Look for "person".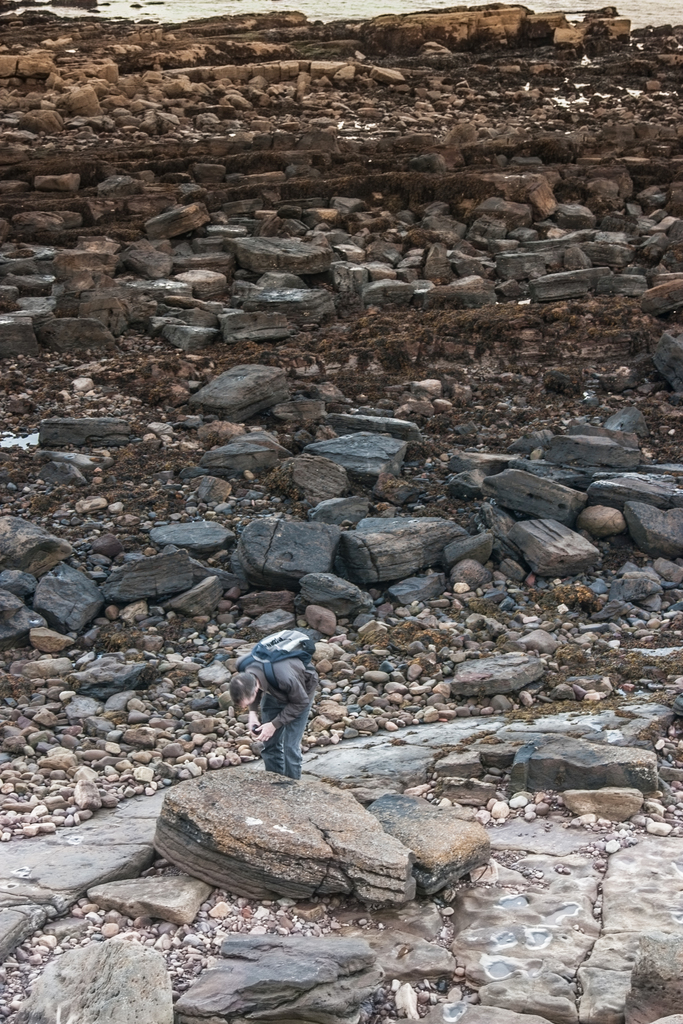
Found: pyautogui.locateOnScreen(236, 626, 338, 797).
